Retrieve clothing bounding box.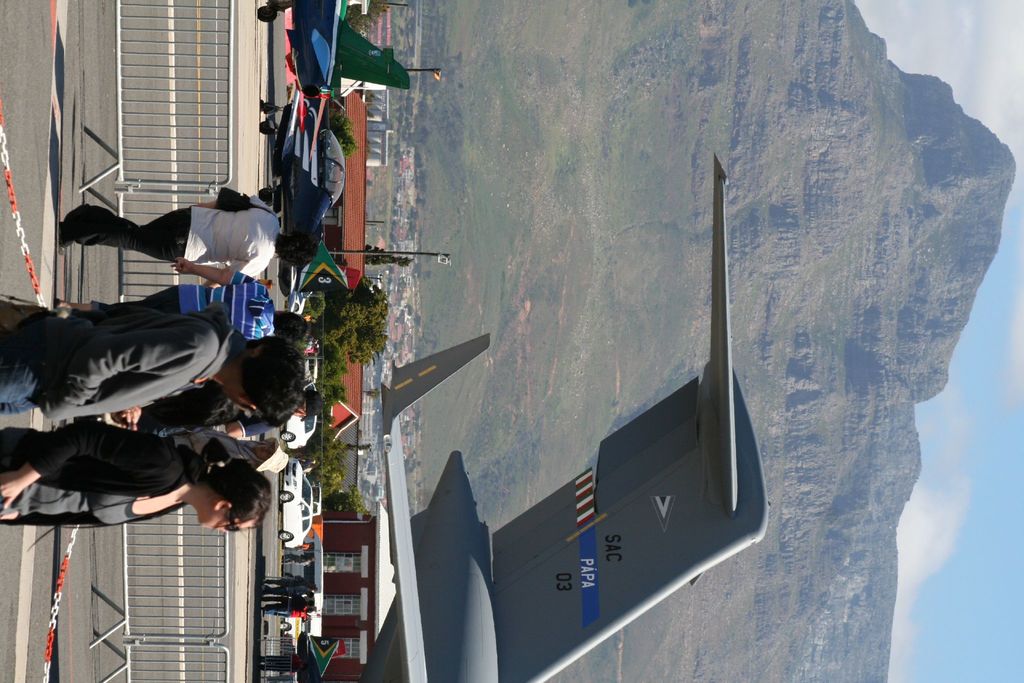
Bounding box: rect(90, 280, 273, 319).
